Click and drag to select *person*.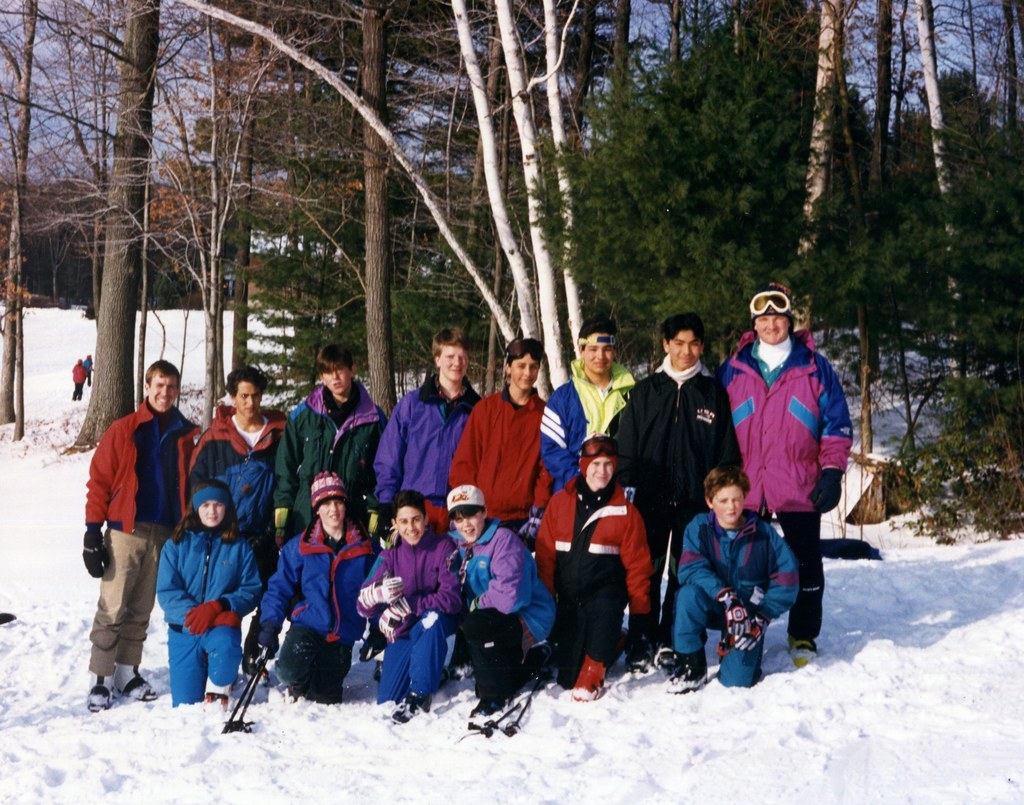
Selection: Rect(714, 283, 856, 660).
